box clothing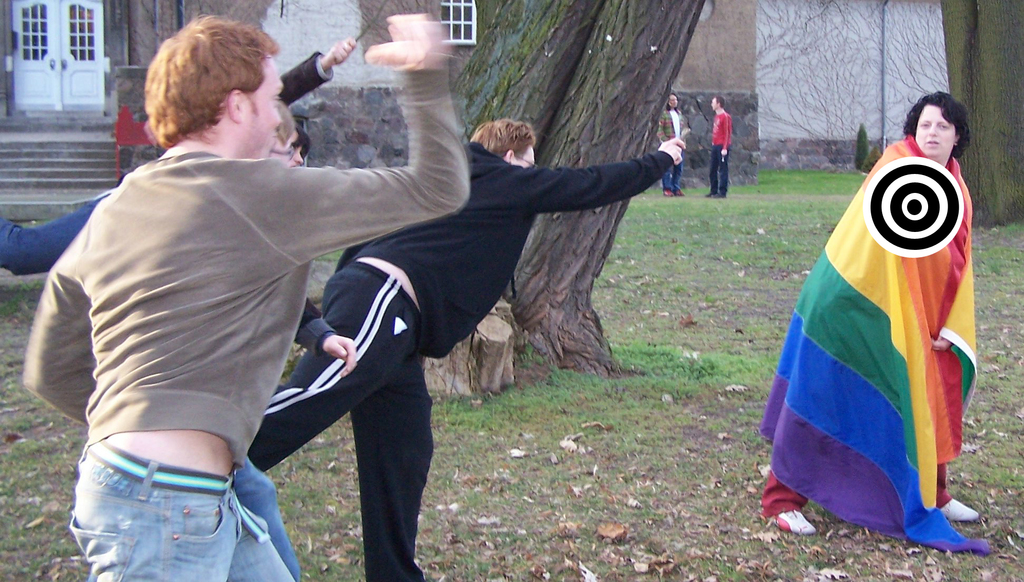
box(710, 112, 729, 191)
